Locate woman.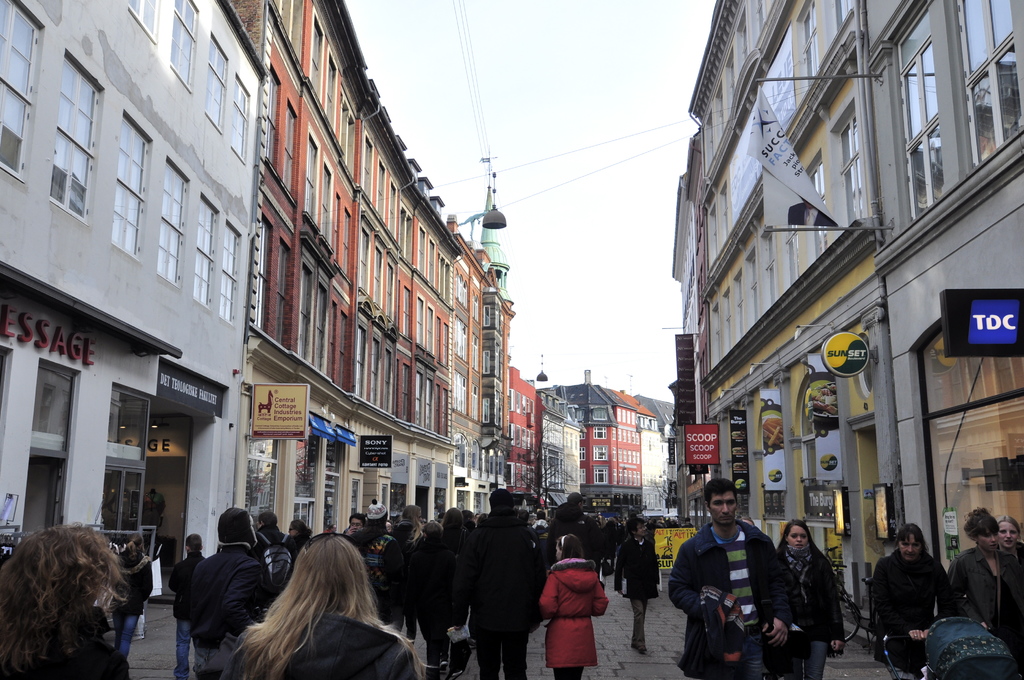
Bounding box: 109,531,154,660.
